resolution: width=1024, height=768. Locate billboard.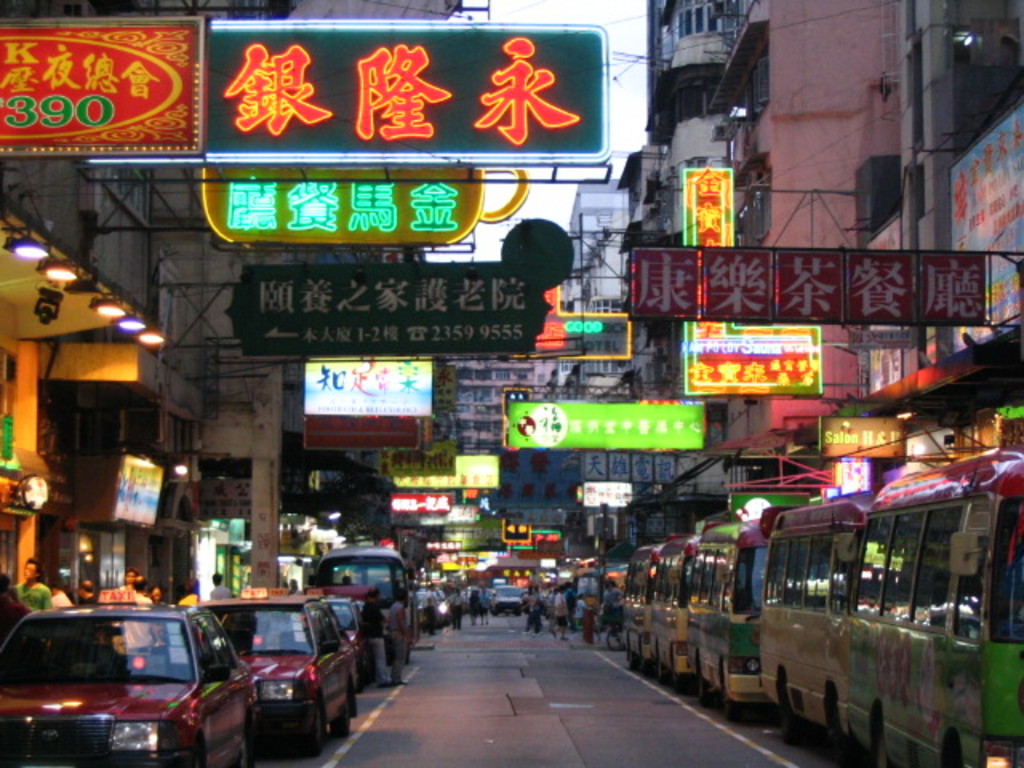
rect(635, 250, 986, 322).
